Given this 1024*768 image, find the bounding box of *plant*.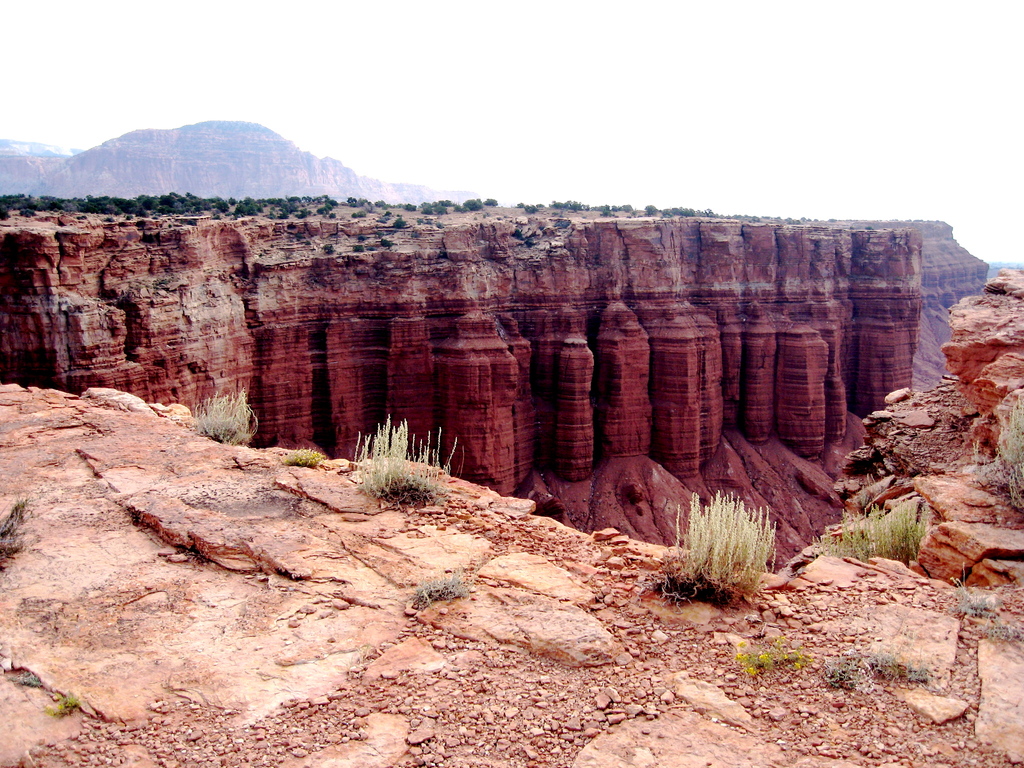
crop(816, 481, 935, 563).
